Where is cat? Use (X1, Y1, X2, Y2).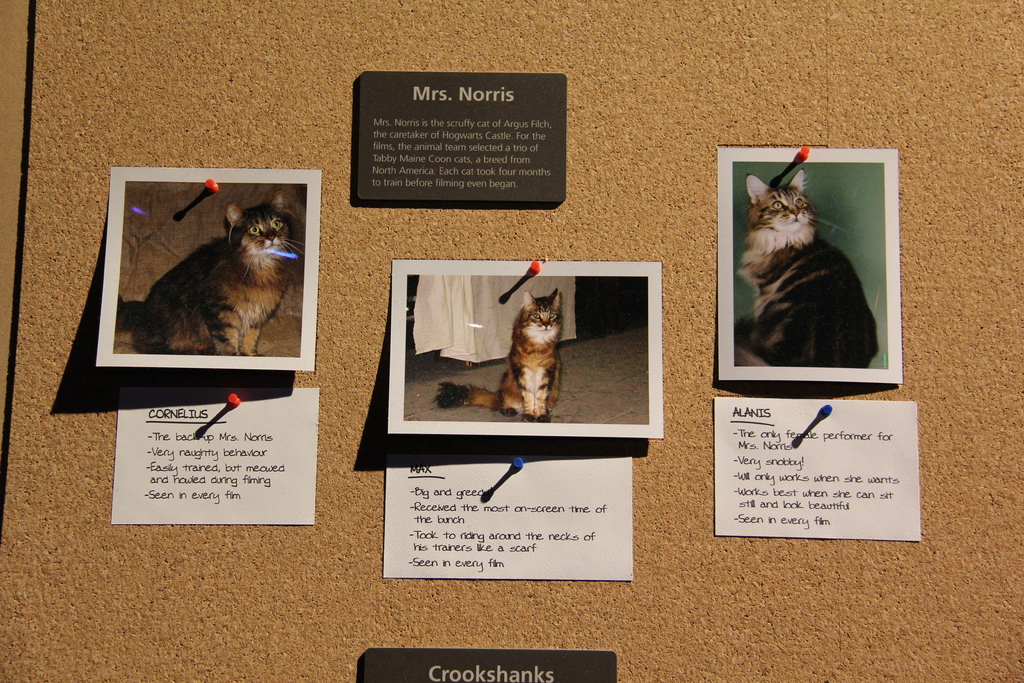
(732, 163, 879, 368).
